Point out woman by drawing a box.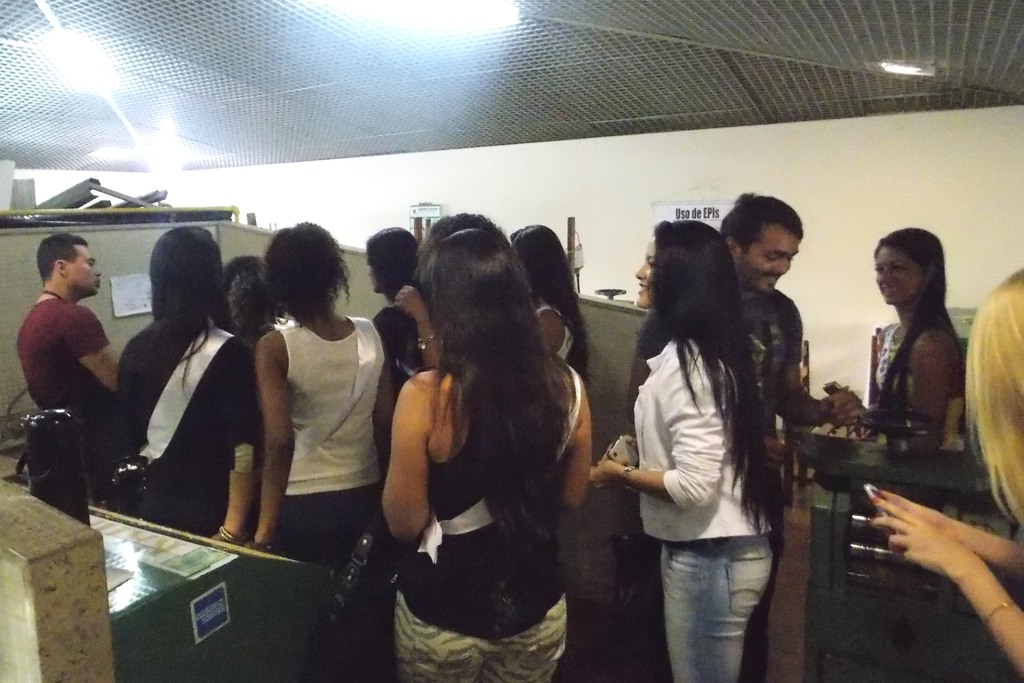
[left=109, top=228, right=252, bottom=550].
